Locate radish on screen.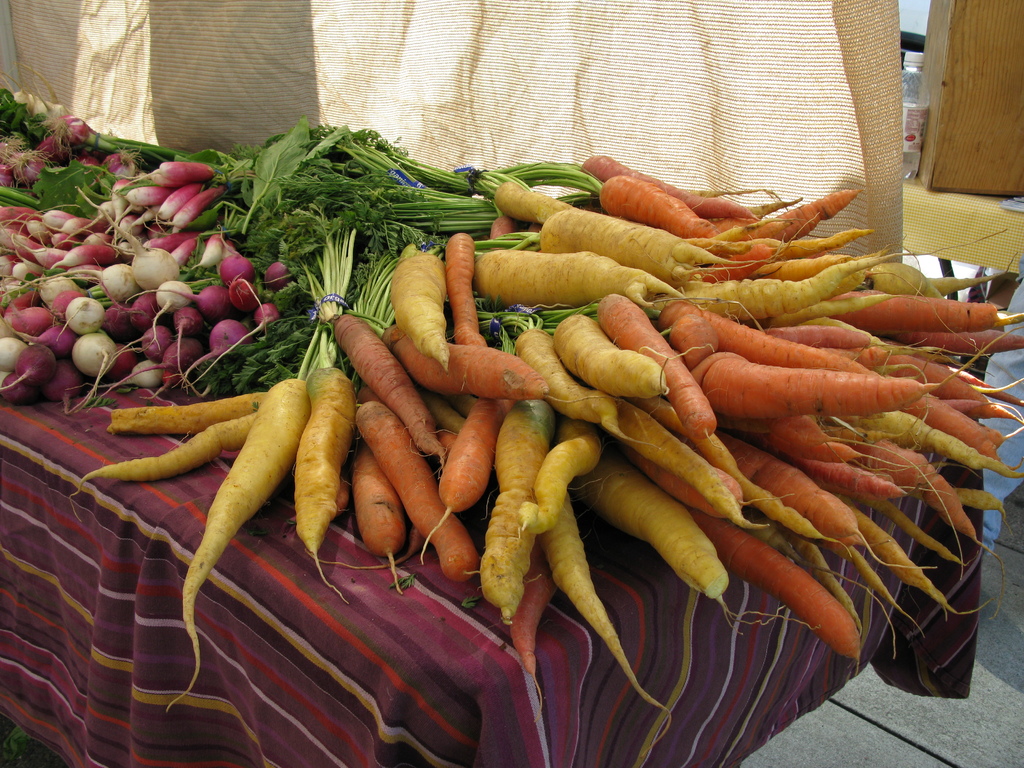
On screen at left=665, top=257, right=915, bottom=316.
